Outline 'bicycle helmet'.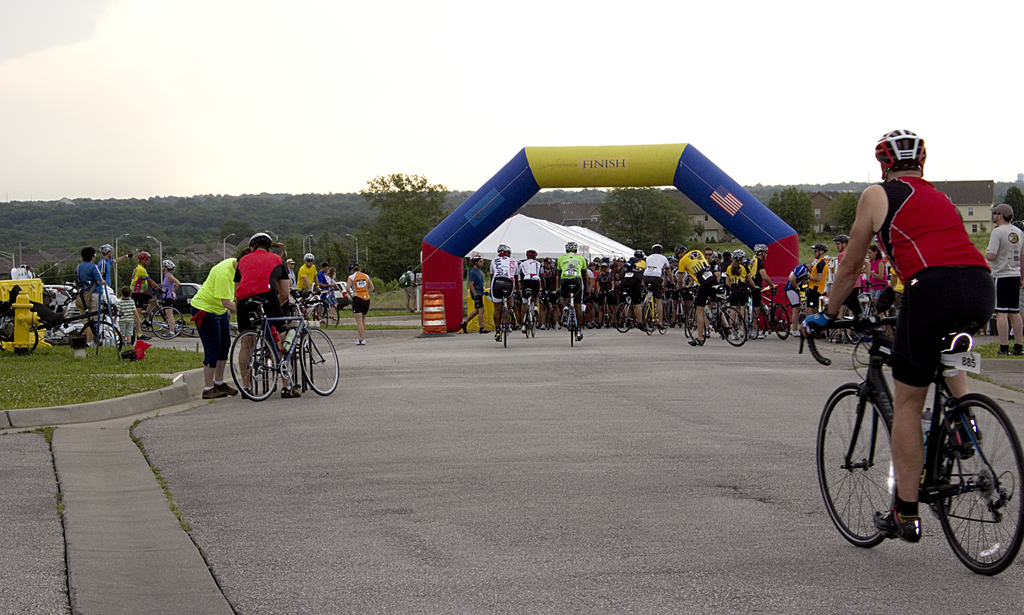
Outline: [x1=651, y1=245, x2=659, y2=250].
